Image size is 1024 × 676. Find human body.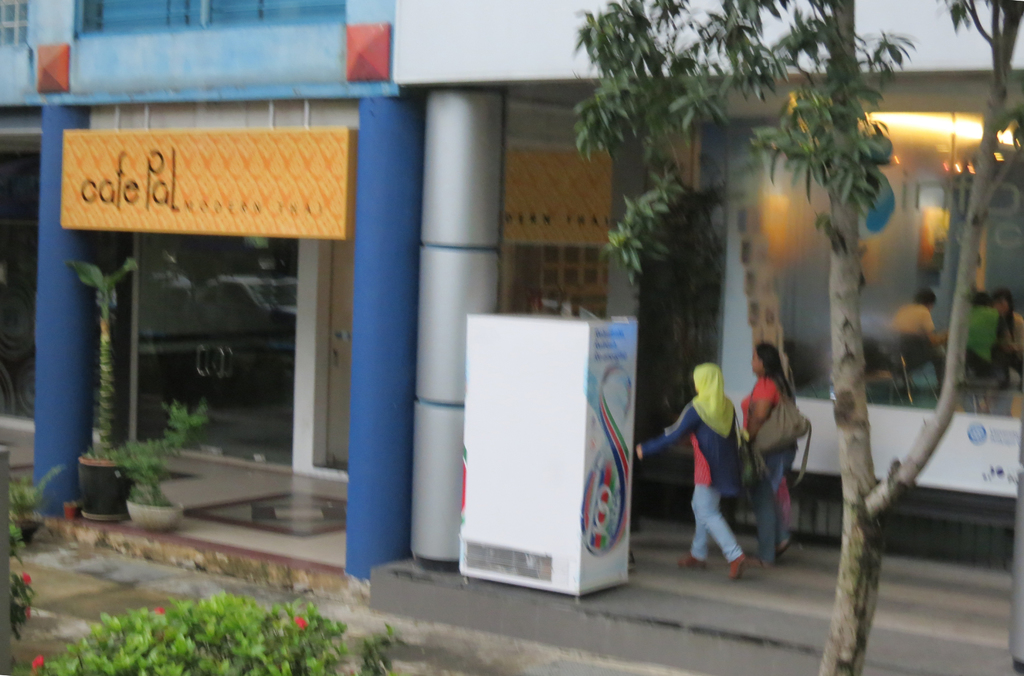
[968, 304, 999, 419].
